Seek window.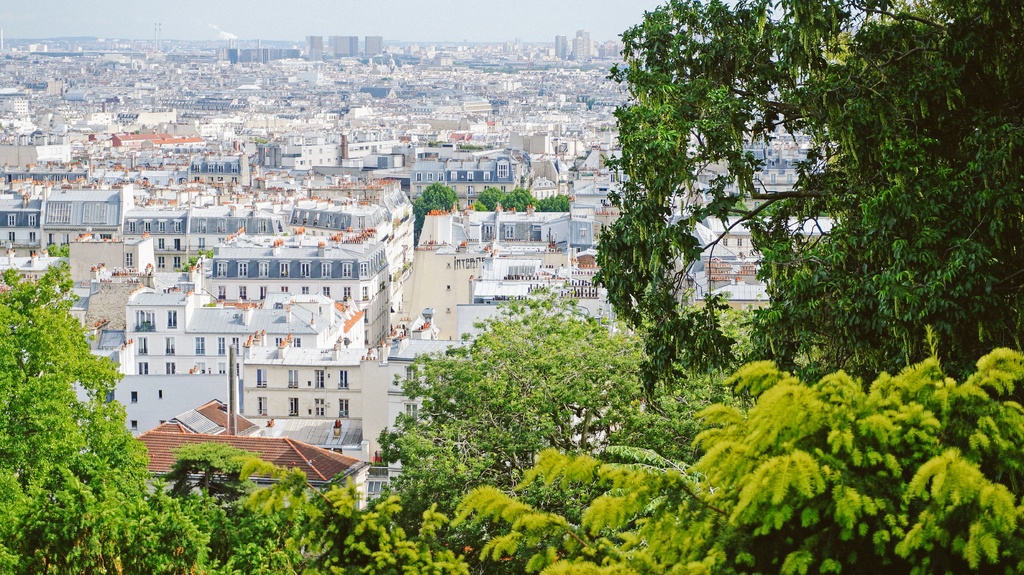
(736,237,741,245).
